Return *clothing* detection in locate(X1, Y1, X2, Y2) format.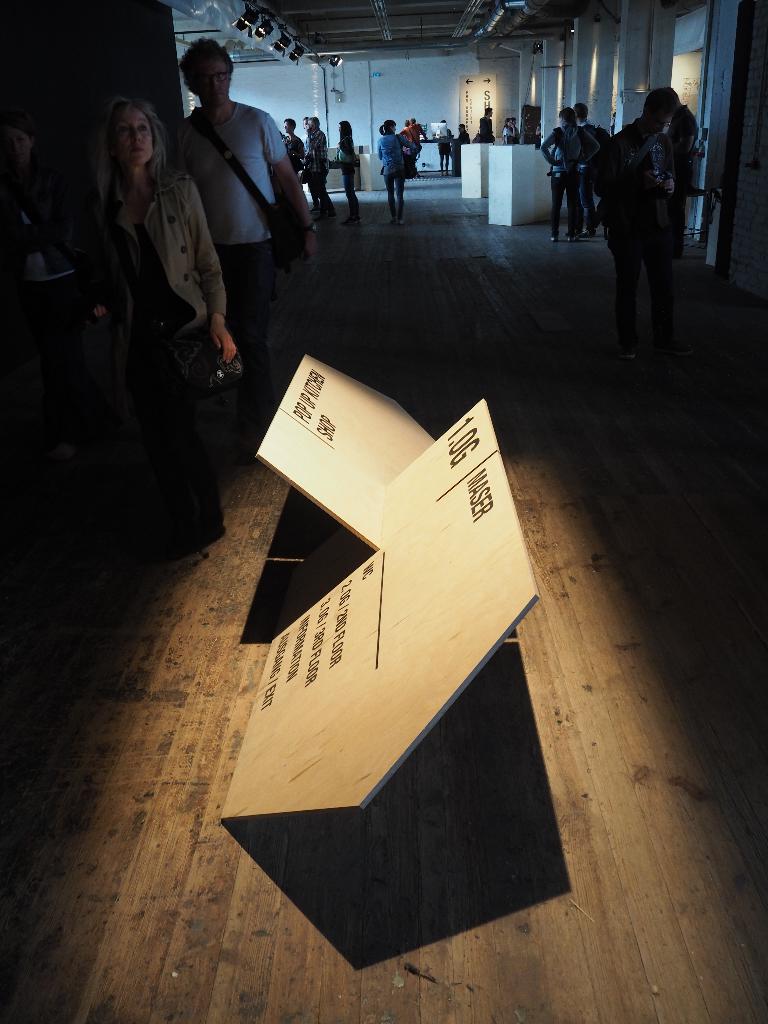
locate(572, 58, 719, 342).
